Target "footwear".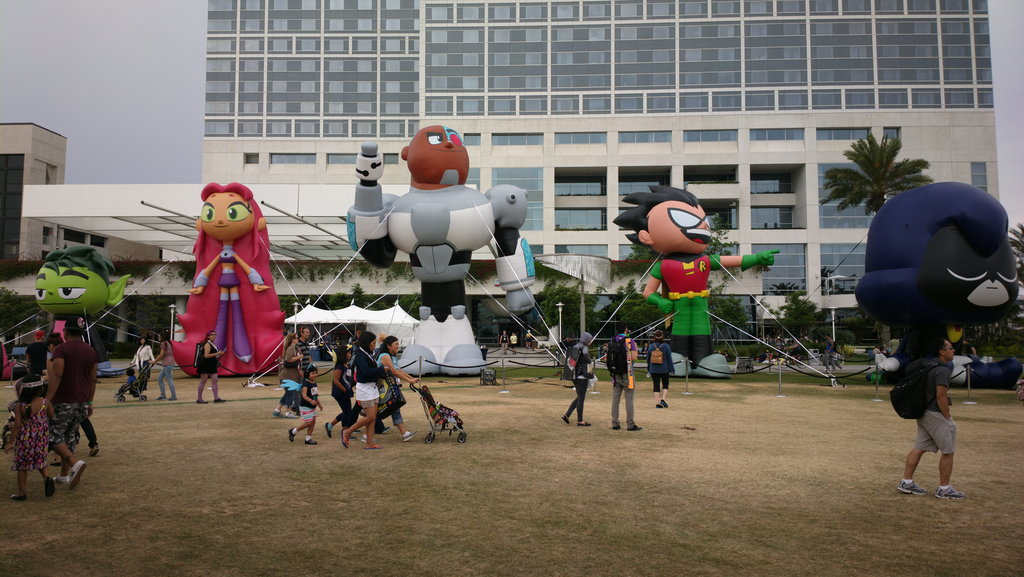
Target region: bbox(285, 411, 300, 421).
